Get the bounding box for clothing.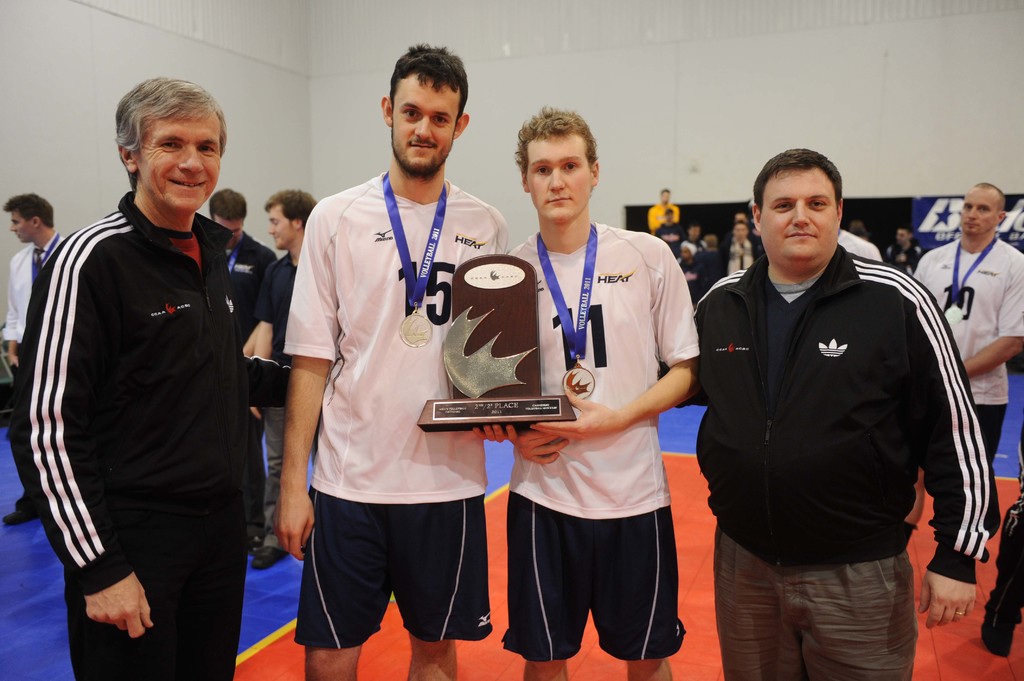
224:227:275:348.
